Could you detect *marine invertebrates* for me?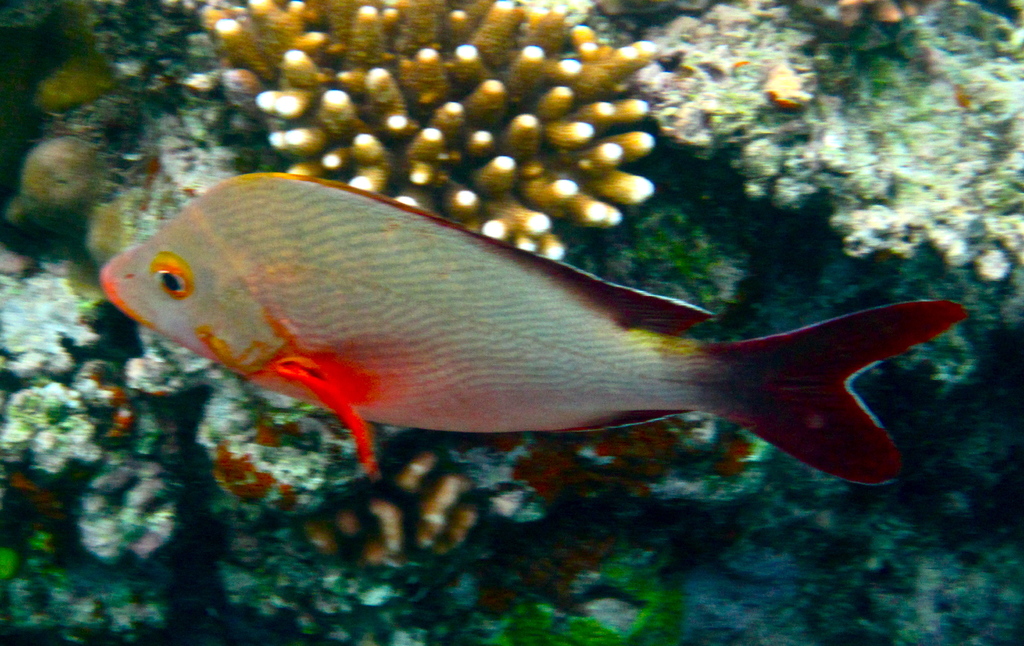
Detection result: box(0, 0, 141, 139).
